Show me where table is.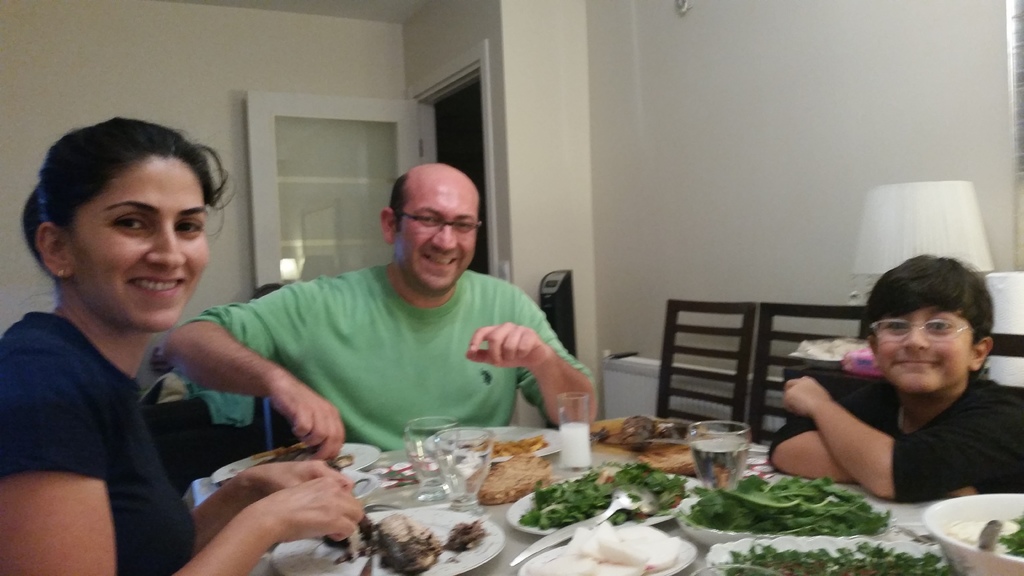
table is at 181/426/1023/575.
